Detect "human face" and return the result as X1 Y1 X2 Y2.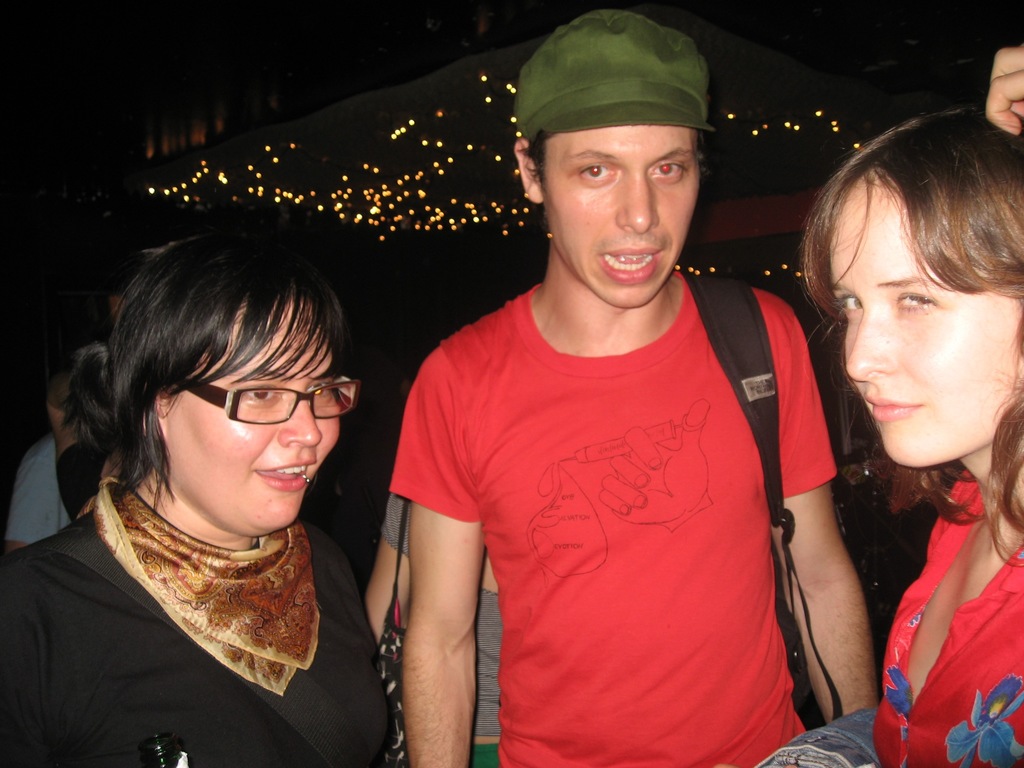
170 303 340 531.
